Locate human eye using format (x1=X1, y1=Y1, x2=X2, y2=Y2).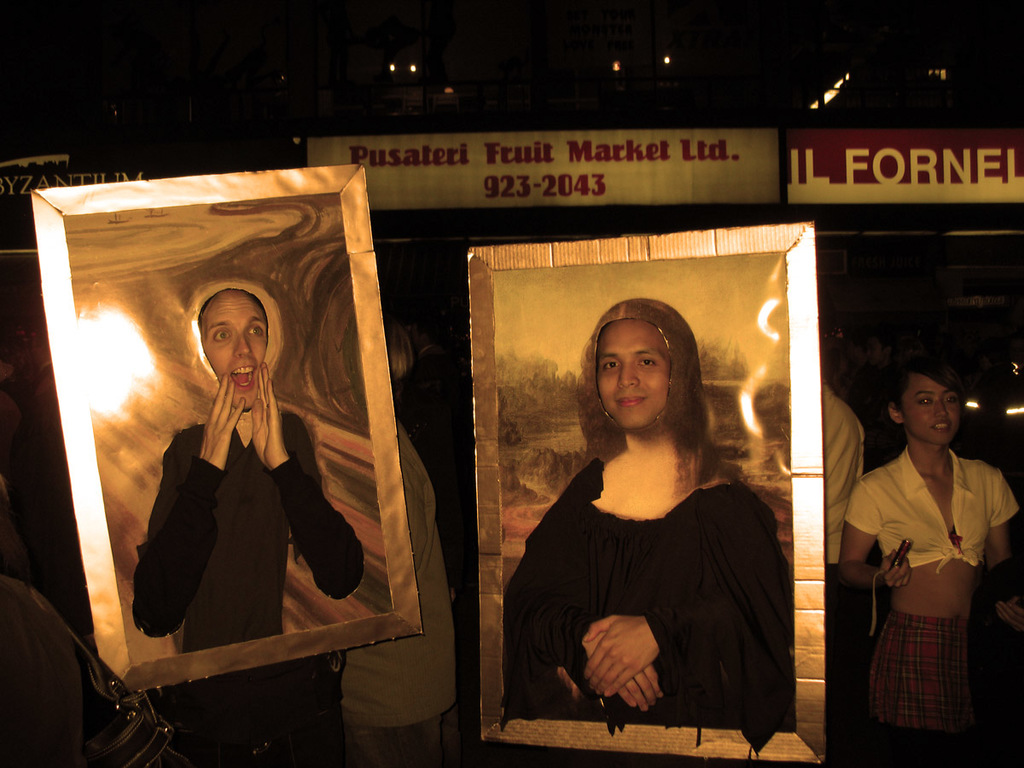
(x1=602, y1=355, x2=620, y2=369).
